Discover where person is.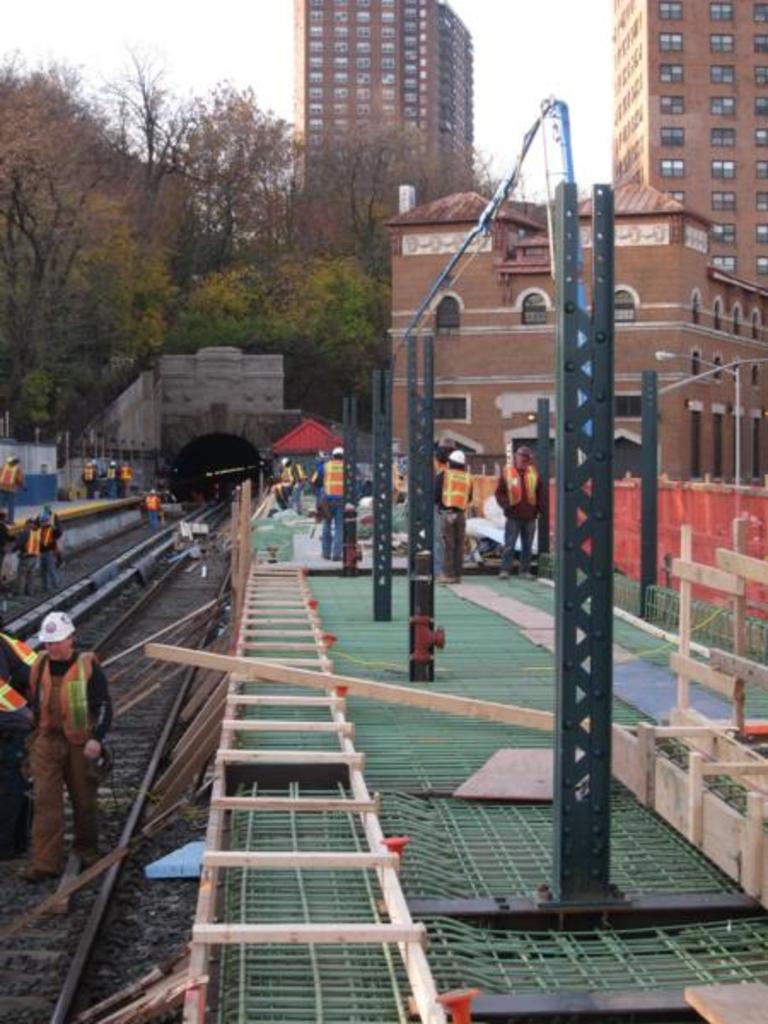
Discovered at {"left": 433, "top": 447, "right": 474, "bottom": 585}.
